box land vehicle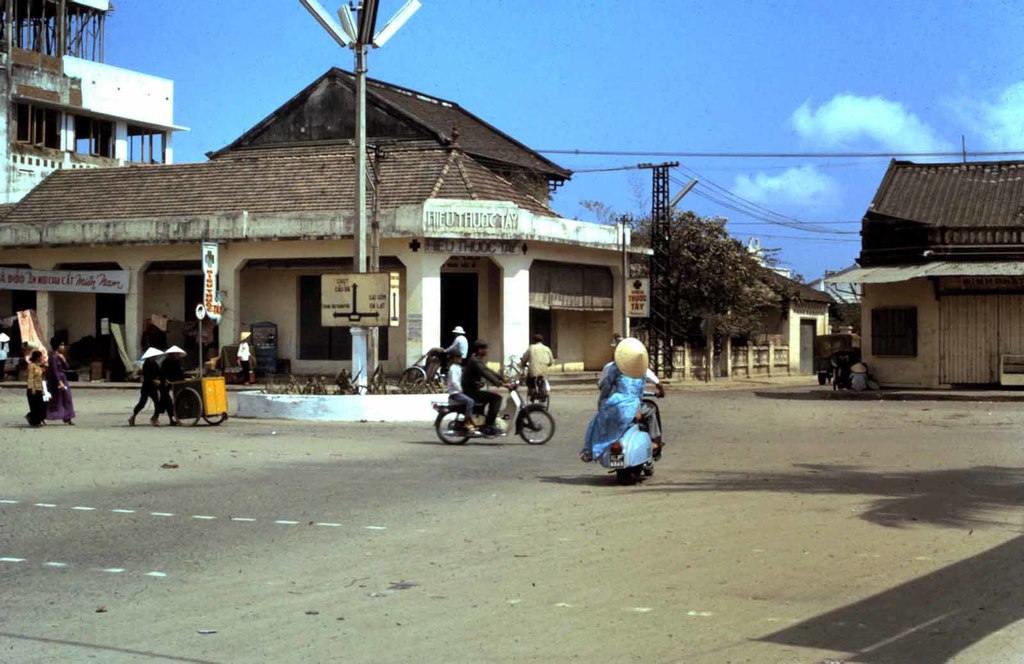
817,332,860,383
